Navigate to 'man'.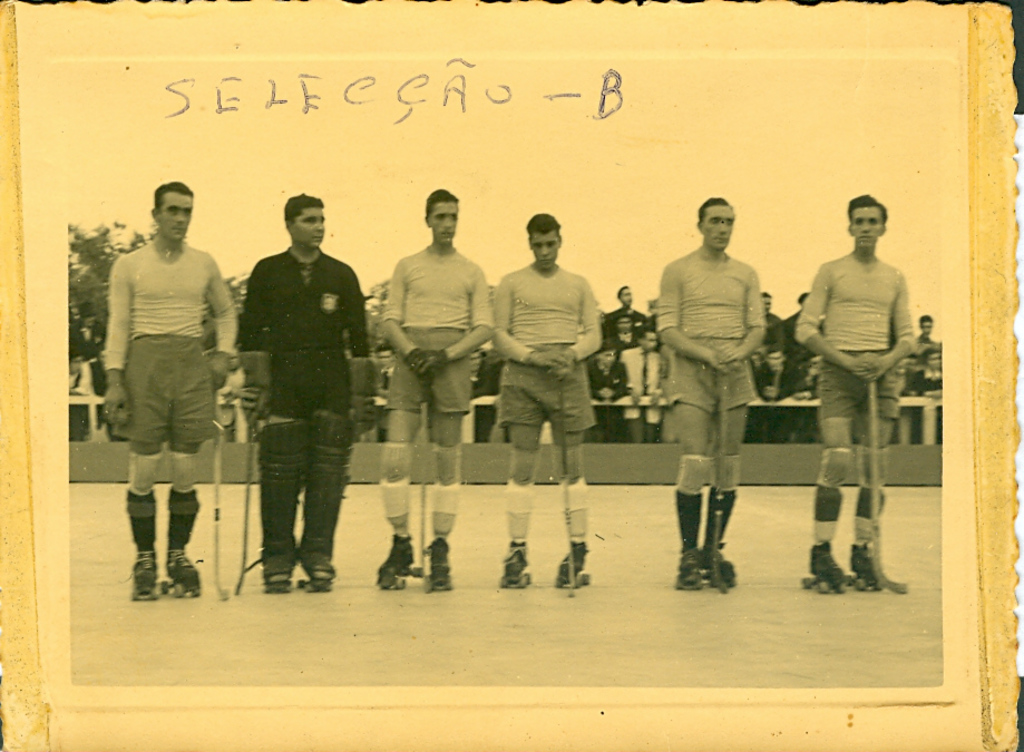
Navigation target: {"x1": 759, "y1": 343, "x2": 782, "y2": 401}.
